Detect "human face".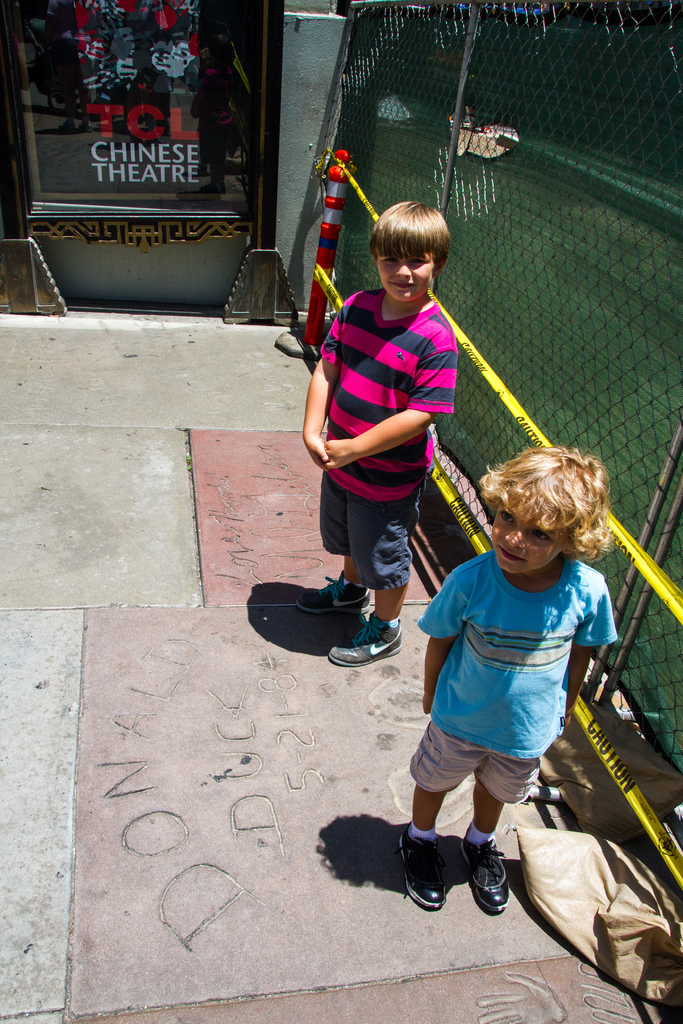
Detected at x1=492 y1=502 x2=566 y2=574.
